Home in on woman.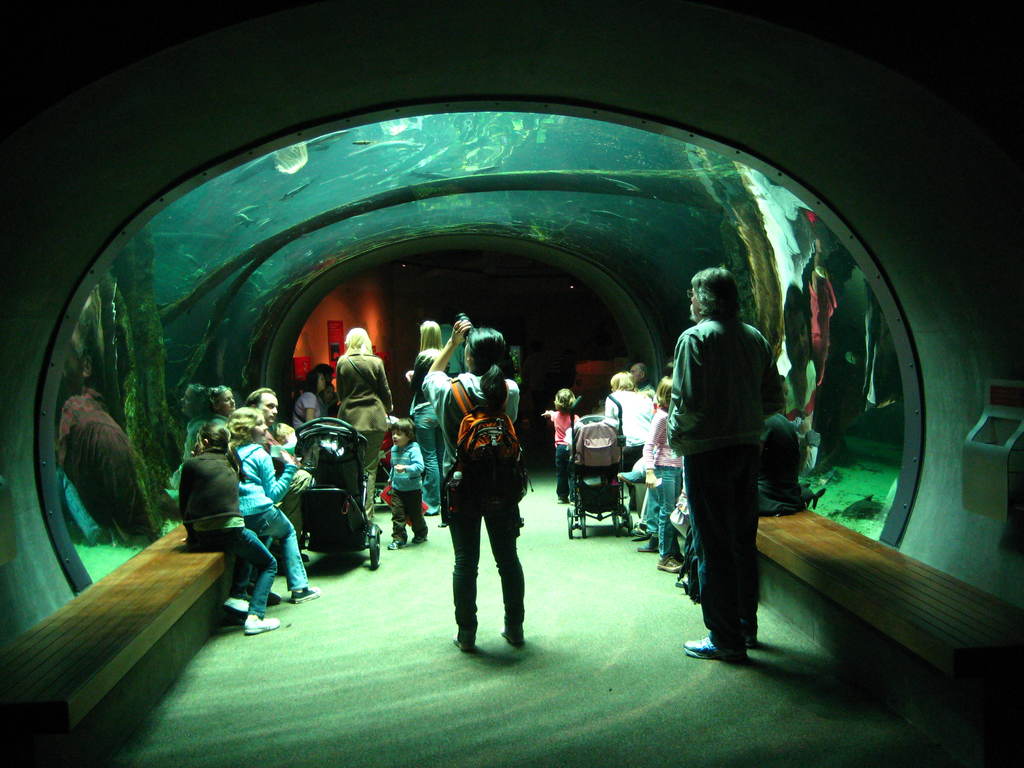
Homed in at (429, 333, 529, 671).
